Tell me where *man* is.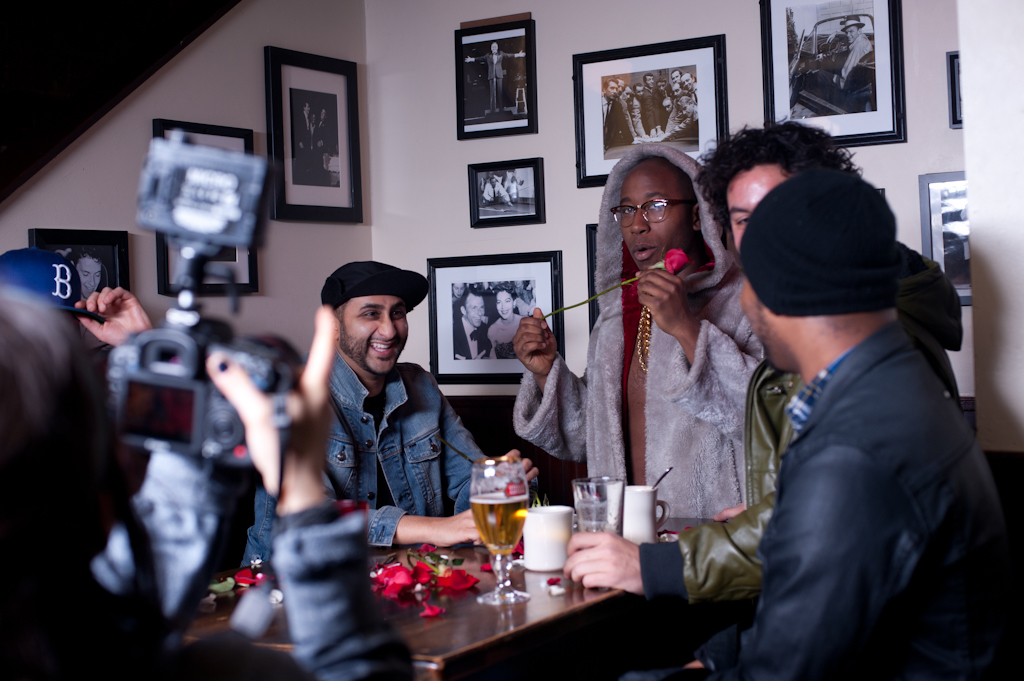
*man* is at x1=454, y1=289, x2=490, y2=359.
